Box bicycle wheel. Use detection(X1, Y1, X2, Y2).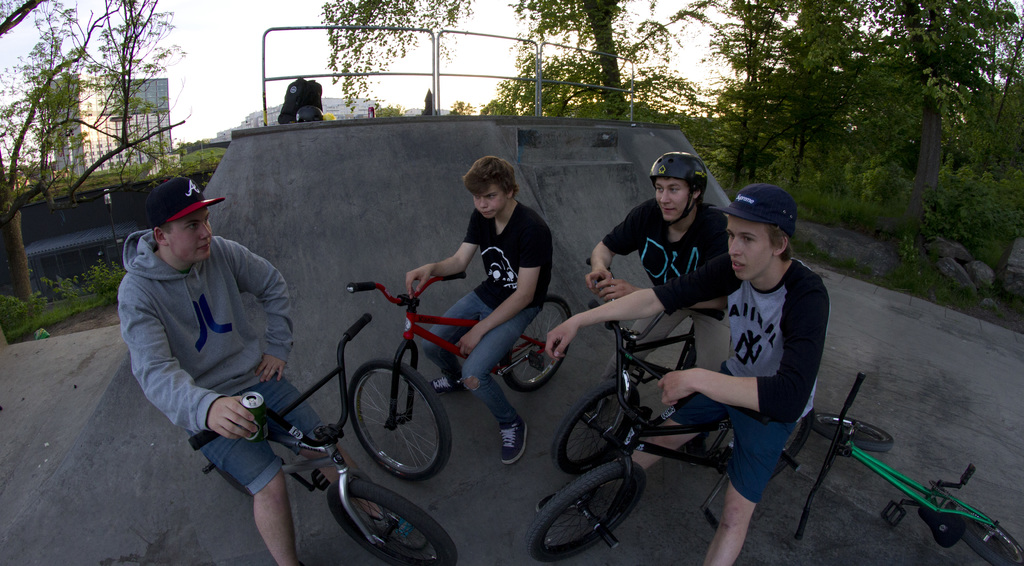
detection(955, 509, 1023, 565).
